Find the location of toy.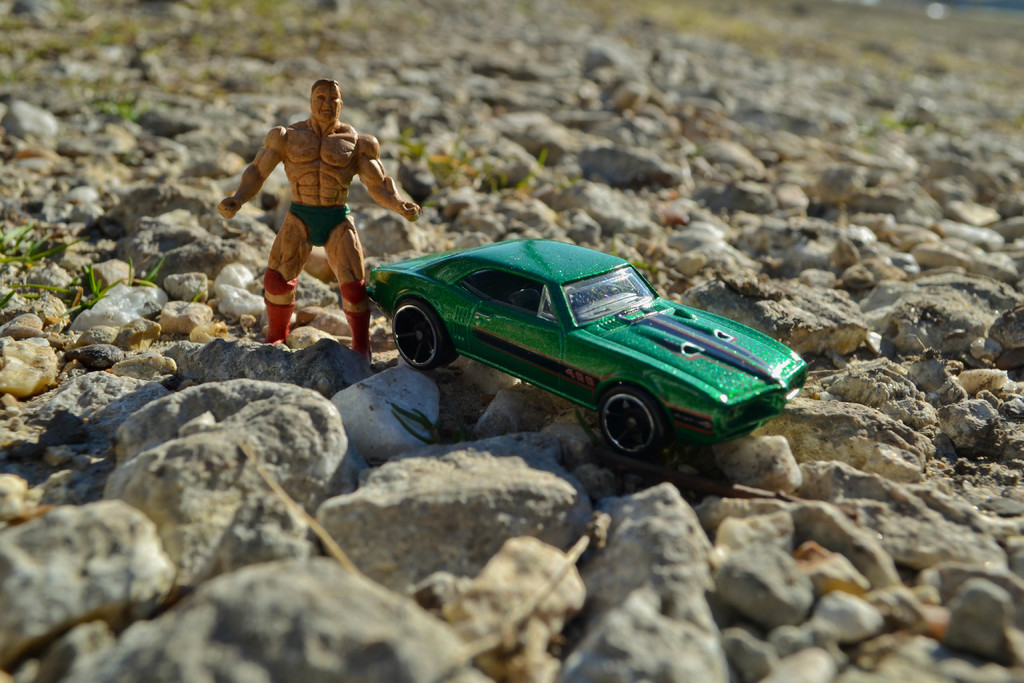
Location: [208, 76, 427, 372].
